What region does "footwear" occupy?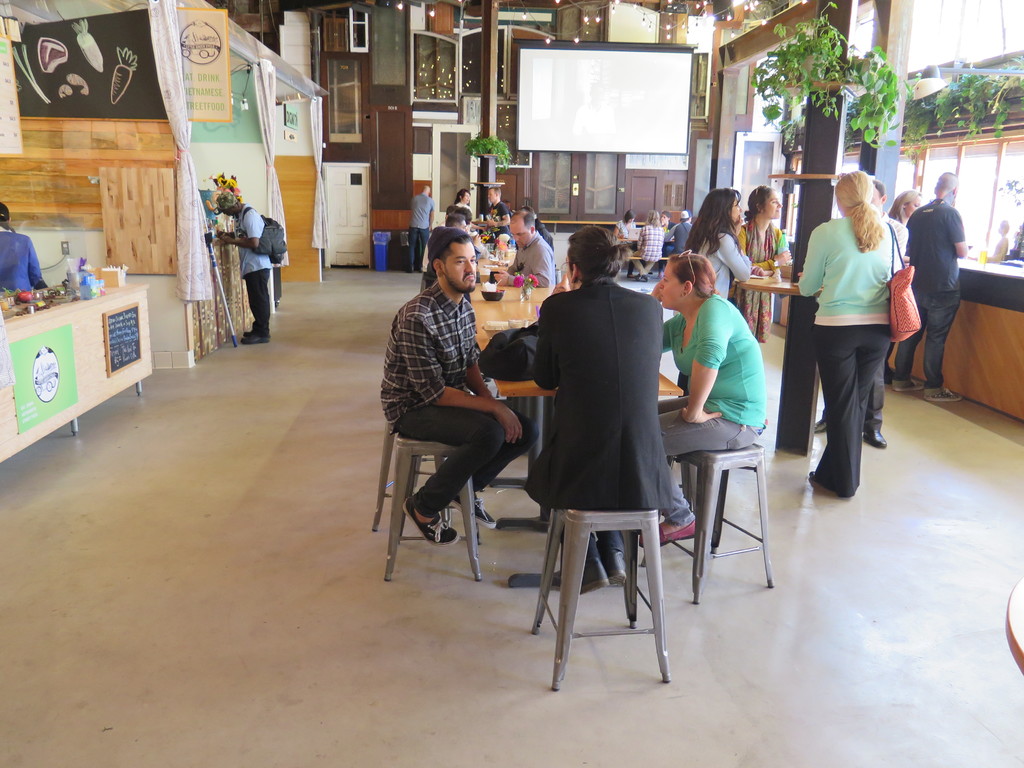
bbox(580, 554, 611, 595).
